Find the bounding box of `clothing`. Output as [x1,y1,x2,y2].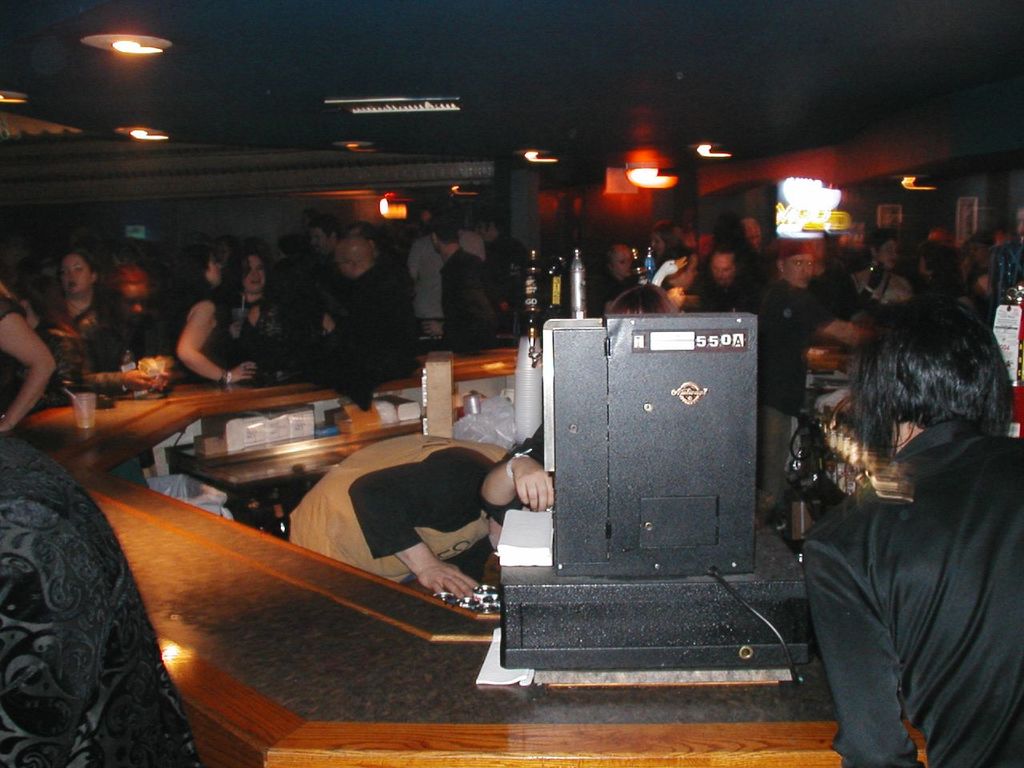
[408,228,488,342].
